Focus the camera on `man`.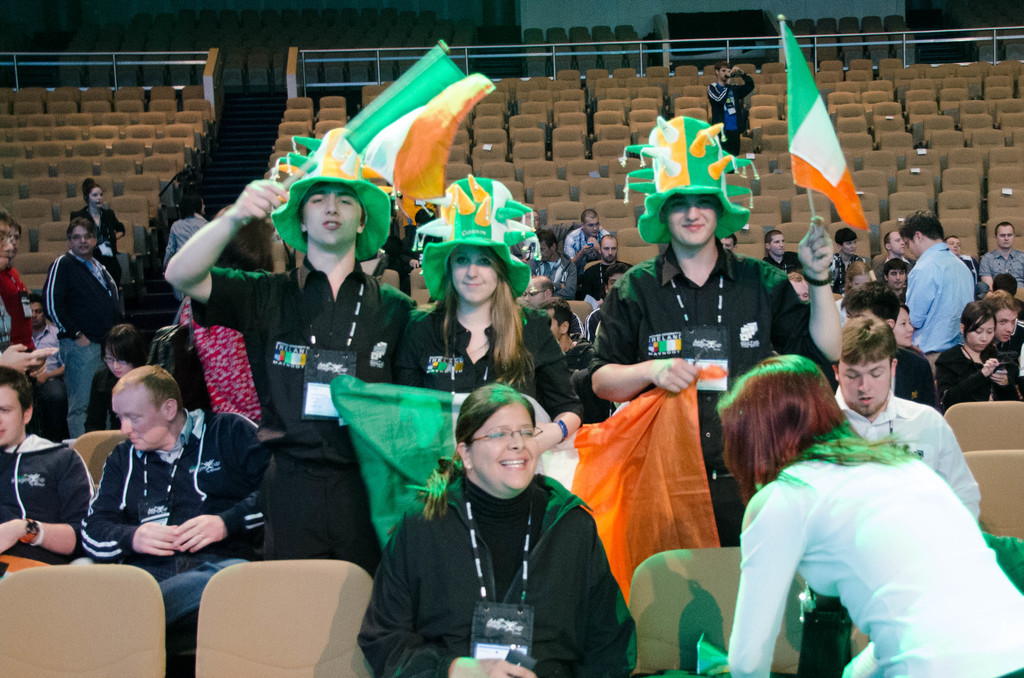
Focus region: region(586, 232, 637, 302).
